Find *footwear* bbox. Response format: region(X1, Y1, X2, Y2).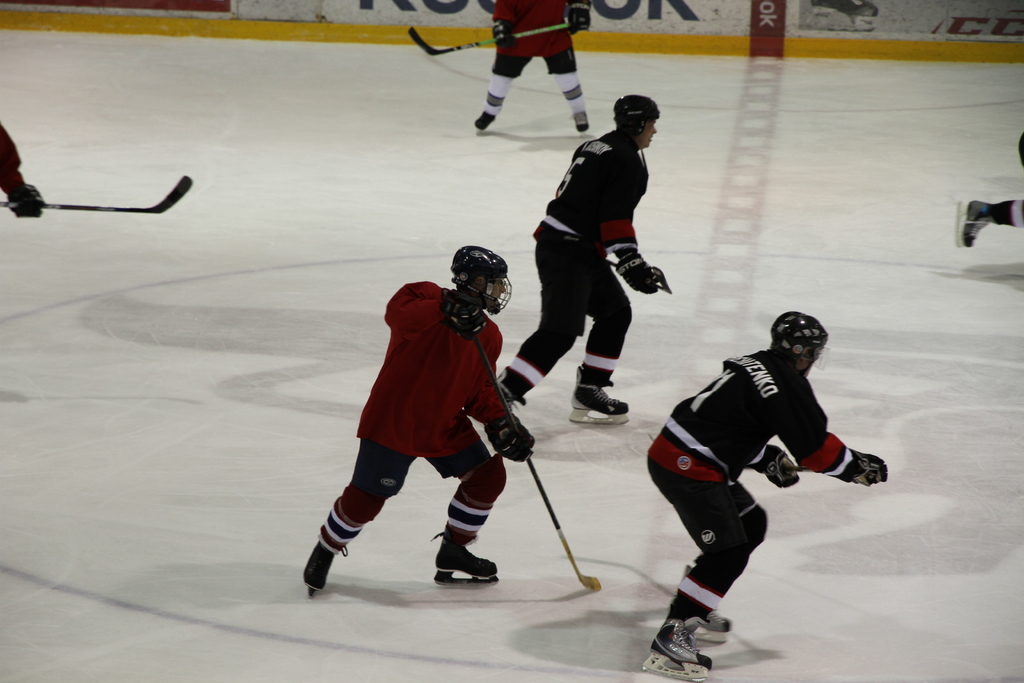
region(955, 197, 996, 250).
